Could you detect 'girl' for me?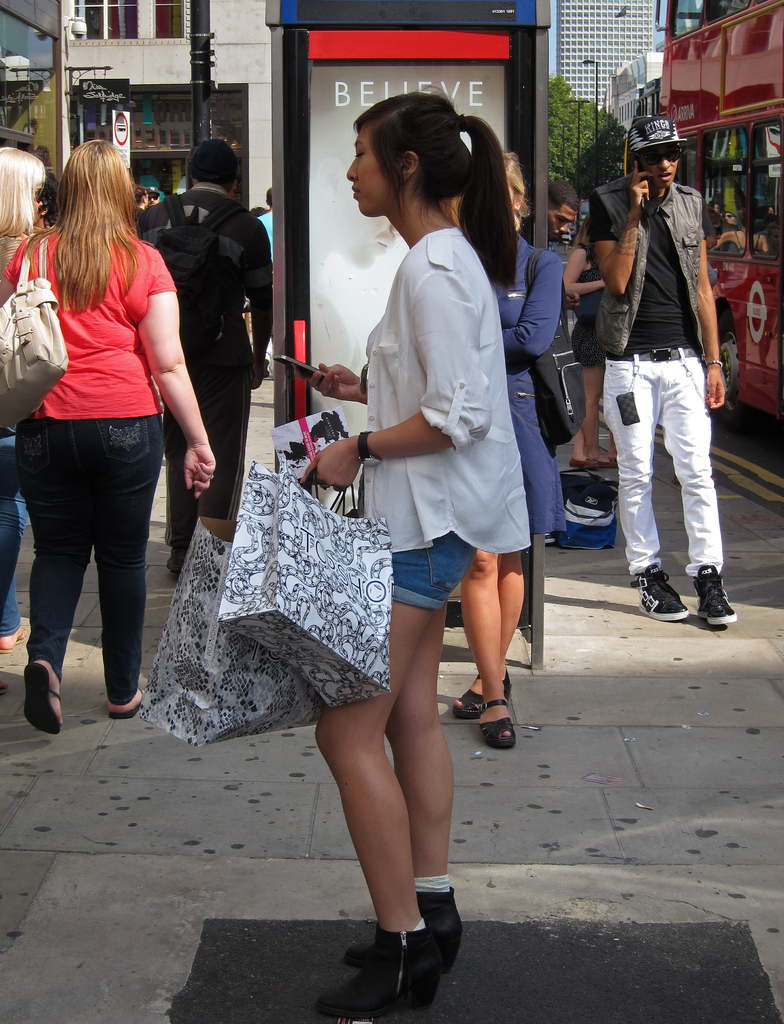
Detection result: bbox(0, 131, 41, 295).
